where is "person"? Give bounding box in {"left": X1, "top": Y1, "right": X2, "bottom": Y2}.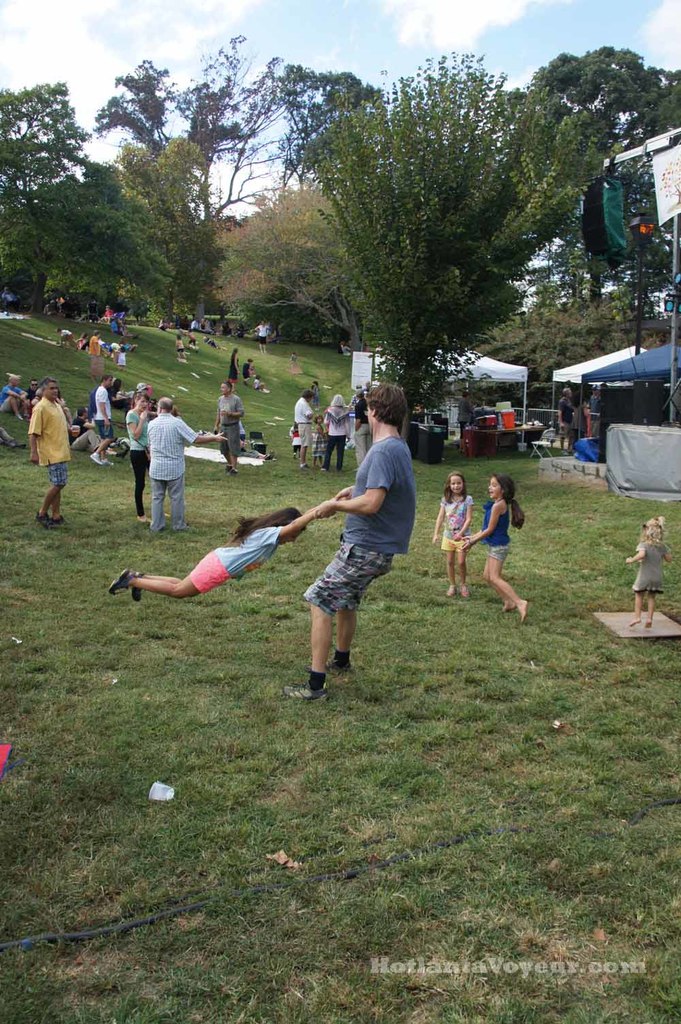
{"left": 126, "top": 385, "right": 154, "bottom": 525}.
